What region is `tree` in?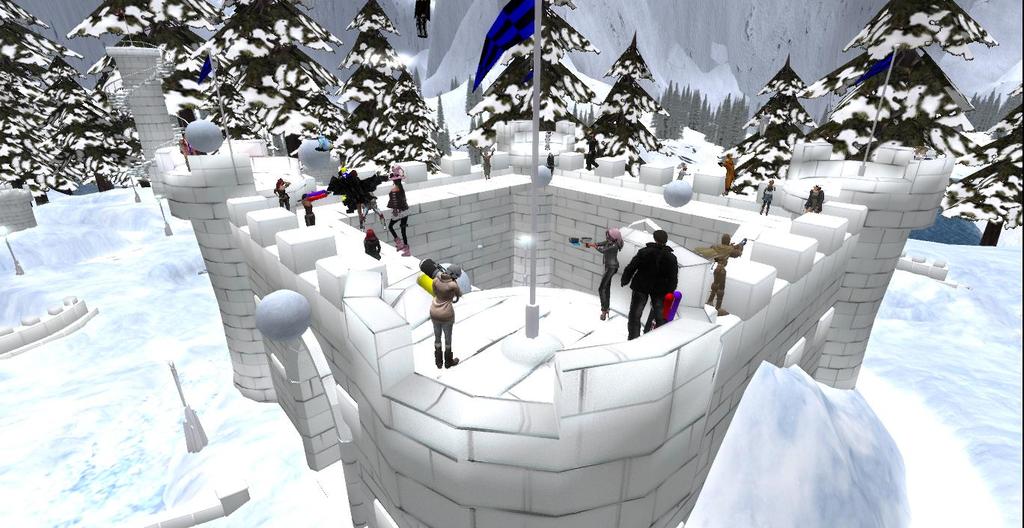
locate(67, 0, 215, 135).
